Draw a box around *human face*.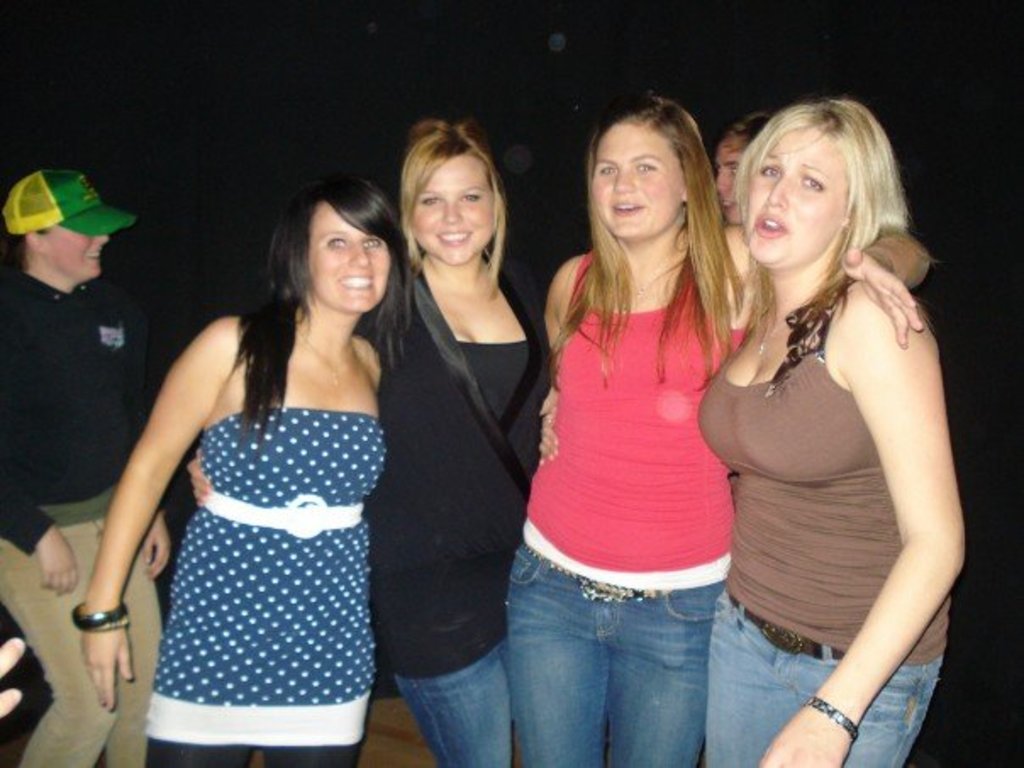
307, 197, 392, 315.
